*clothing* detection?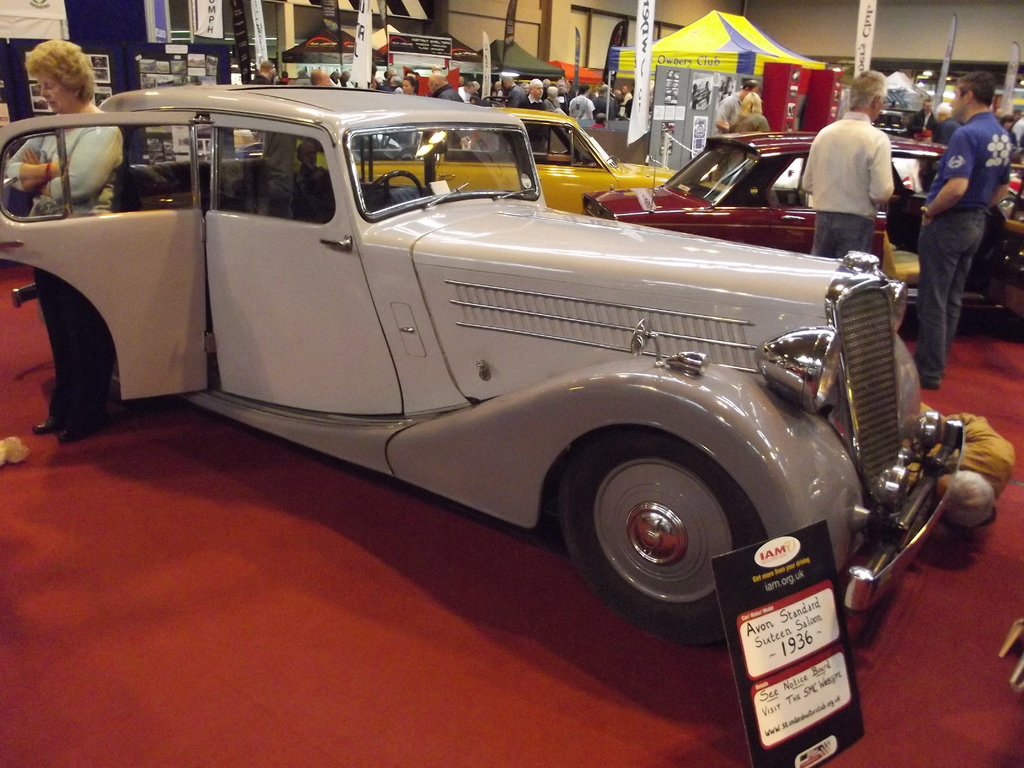
bbox=(904, 198, 990, 378)
